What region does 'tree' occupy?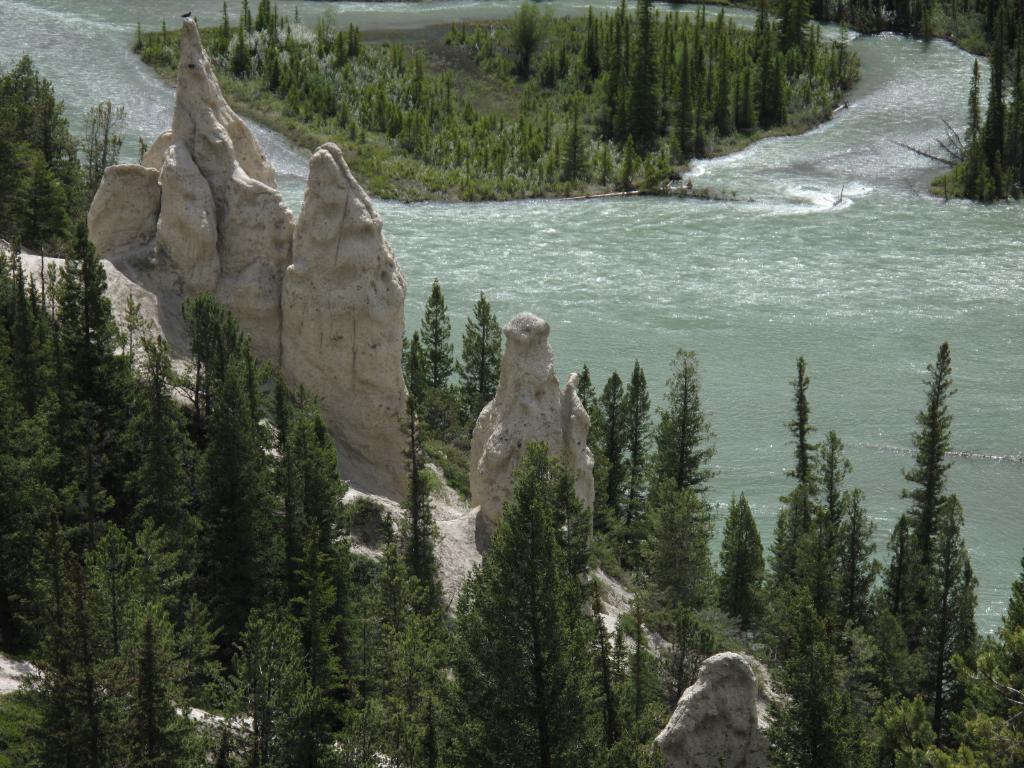
649:337:717:616.
